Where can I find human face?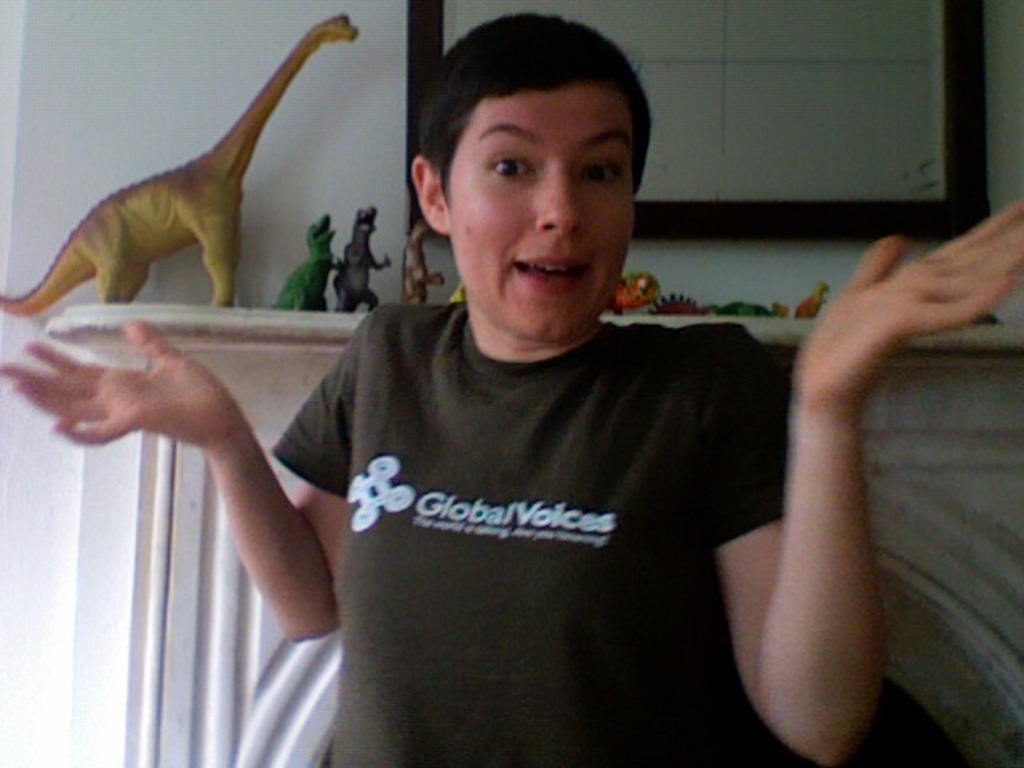
You can find it at 440/78/638/339.
